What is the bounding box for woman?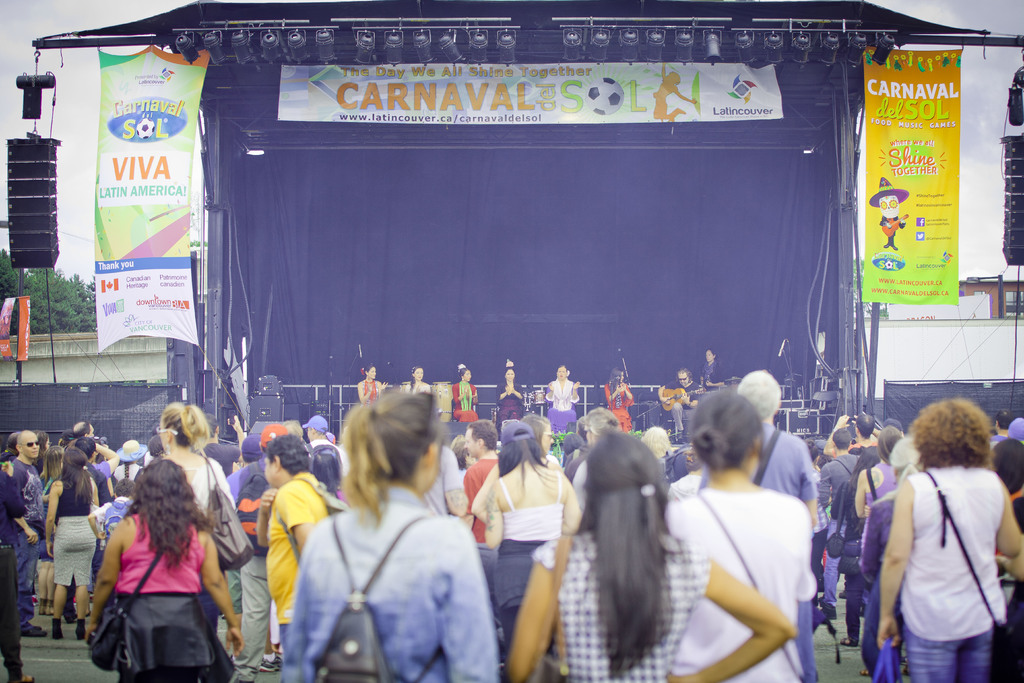
{"x1": 157, "y1": 401, "x2": 236, "y2": 632}.
